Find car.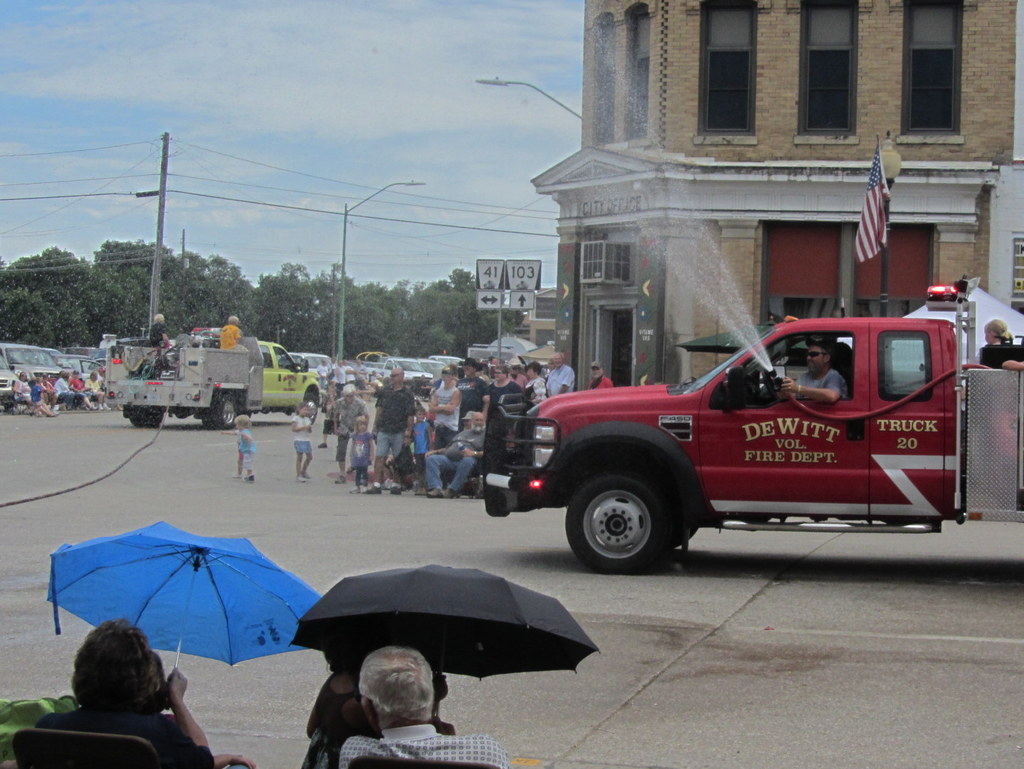
select_region(0, 342, 19, 408).
